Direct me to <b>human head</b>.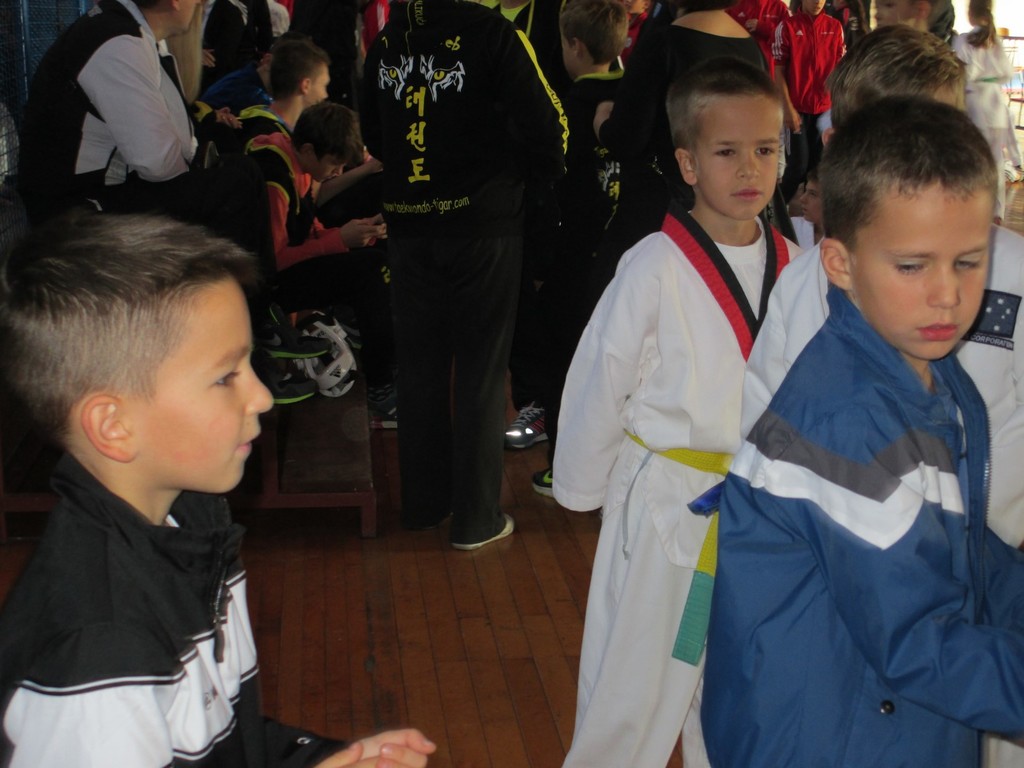
Direction: x1=822, y1=29, x2=969, y2=149.
